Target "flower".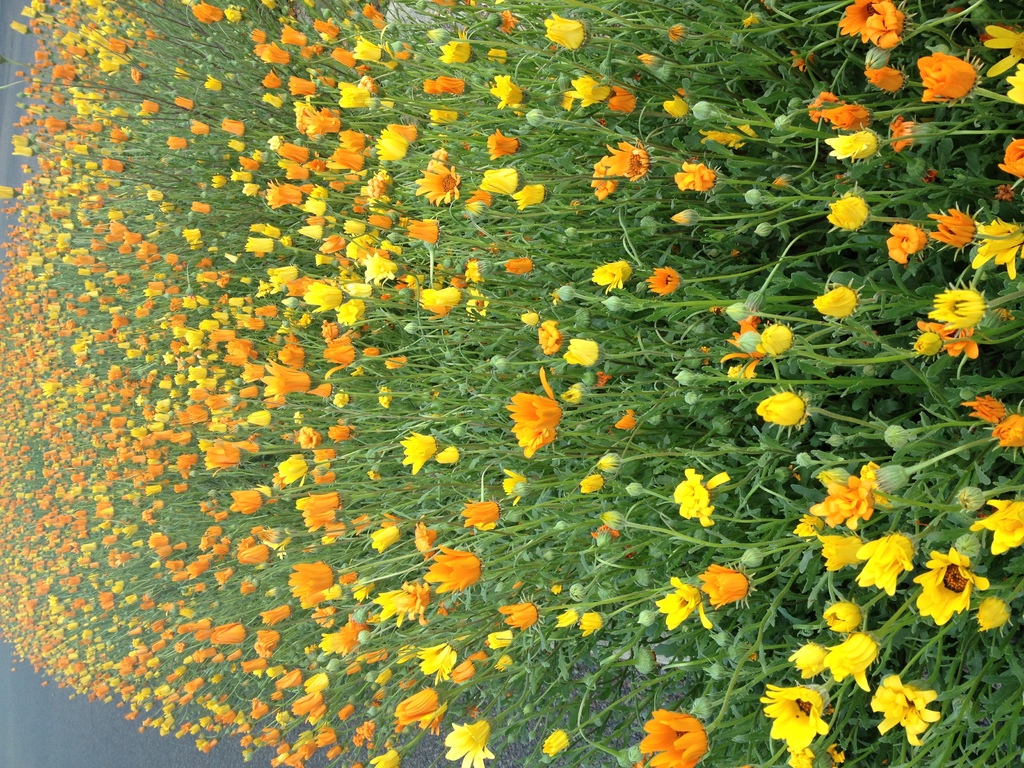
Target region: left=370, top=524, right=406, bottom=549.
